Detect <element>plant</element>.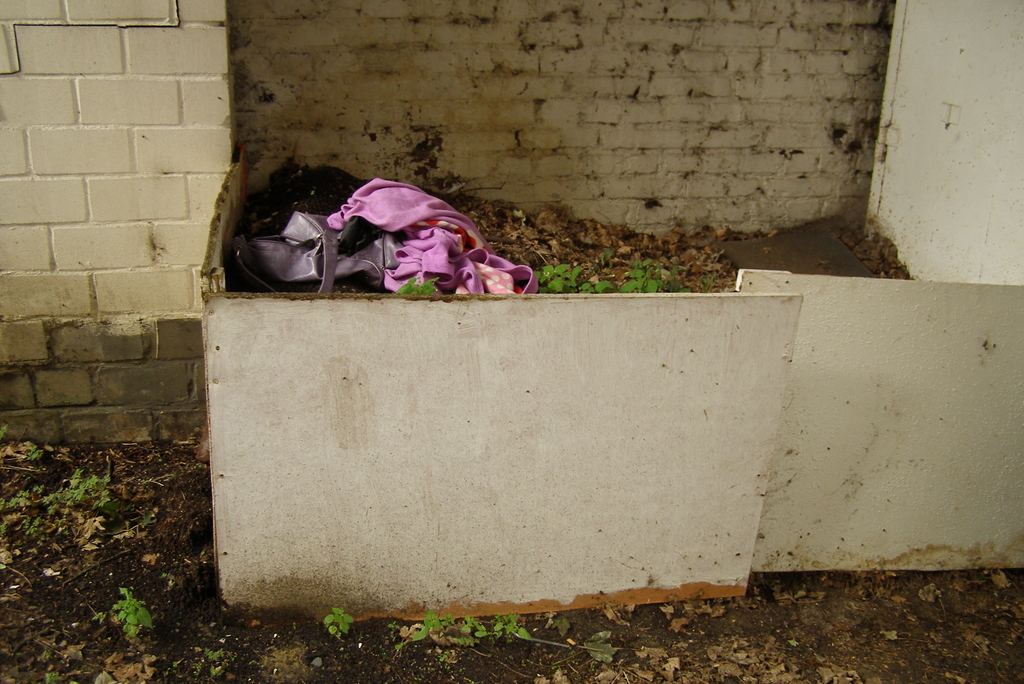
Detected at l=620, t=259, r=657, b=289.
